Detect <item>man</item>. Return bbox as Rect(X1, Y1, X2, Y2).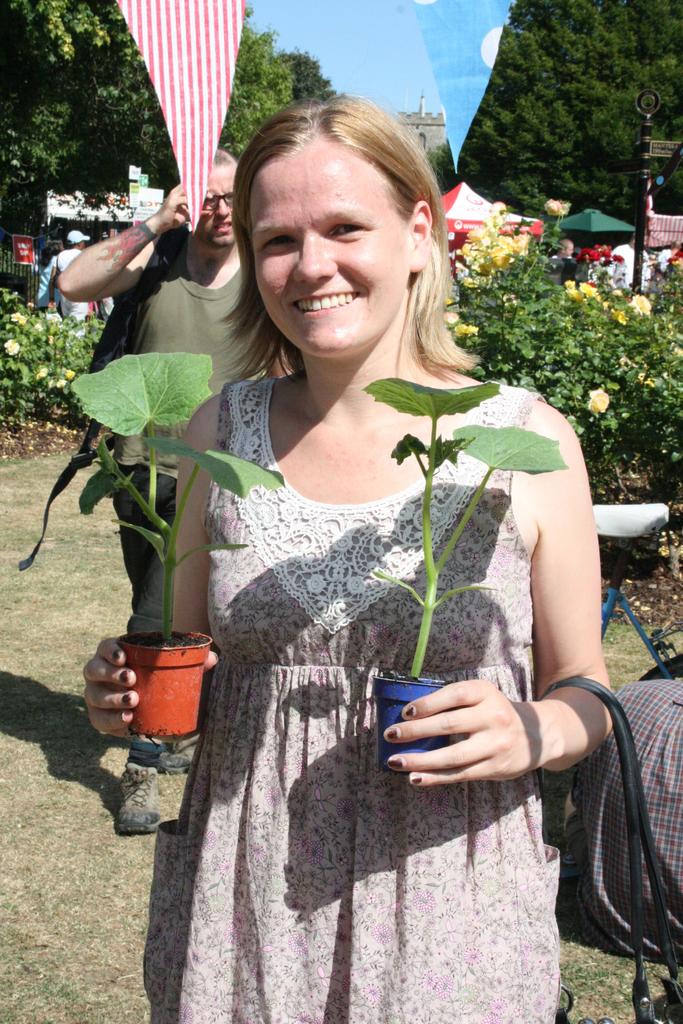
Rect(49, 226, 101, 342).
